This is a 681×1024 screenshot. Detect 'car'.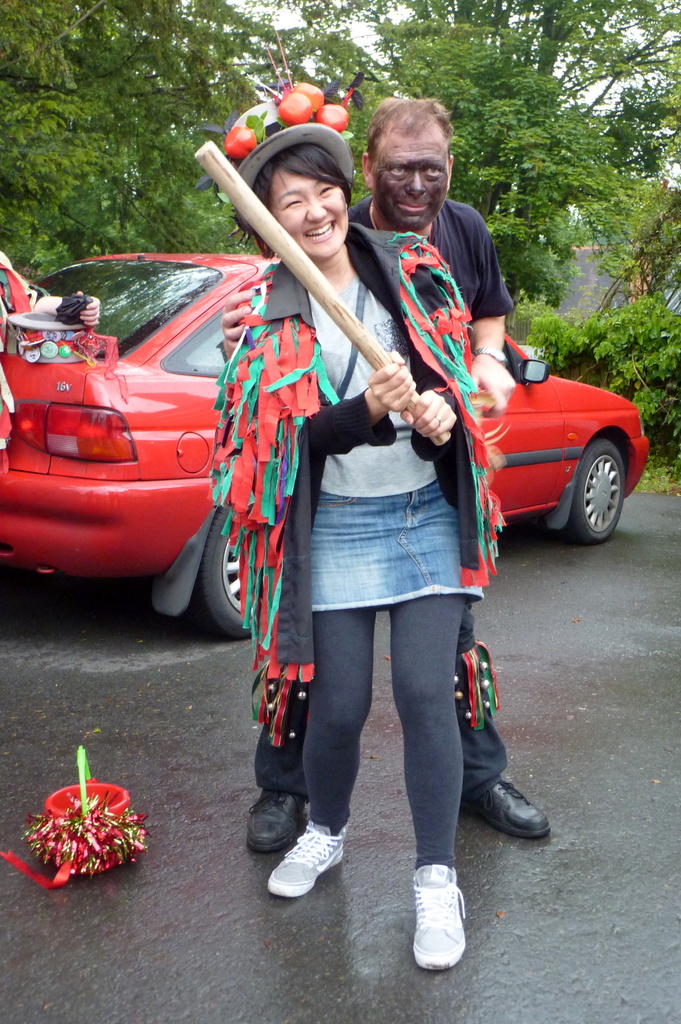
{"left": 0, "top": 253, "right": 649, "bottom": 641}.
